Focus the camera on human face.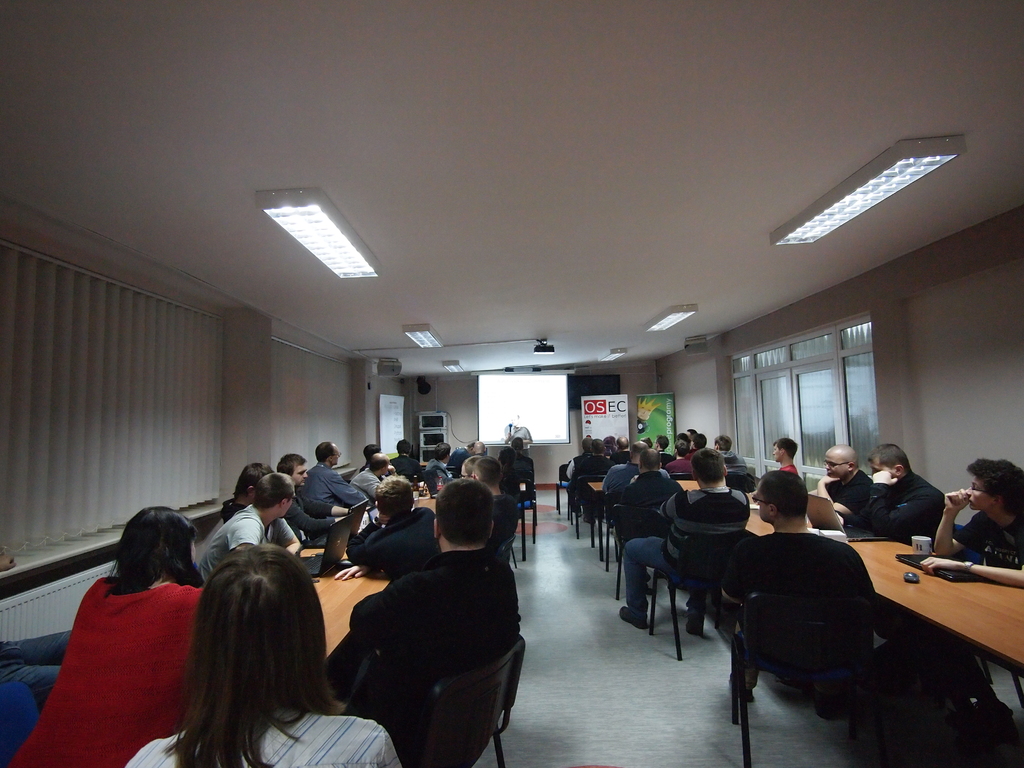
Focus region: (left=770, top=444, right=782, bottom=461).
